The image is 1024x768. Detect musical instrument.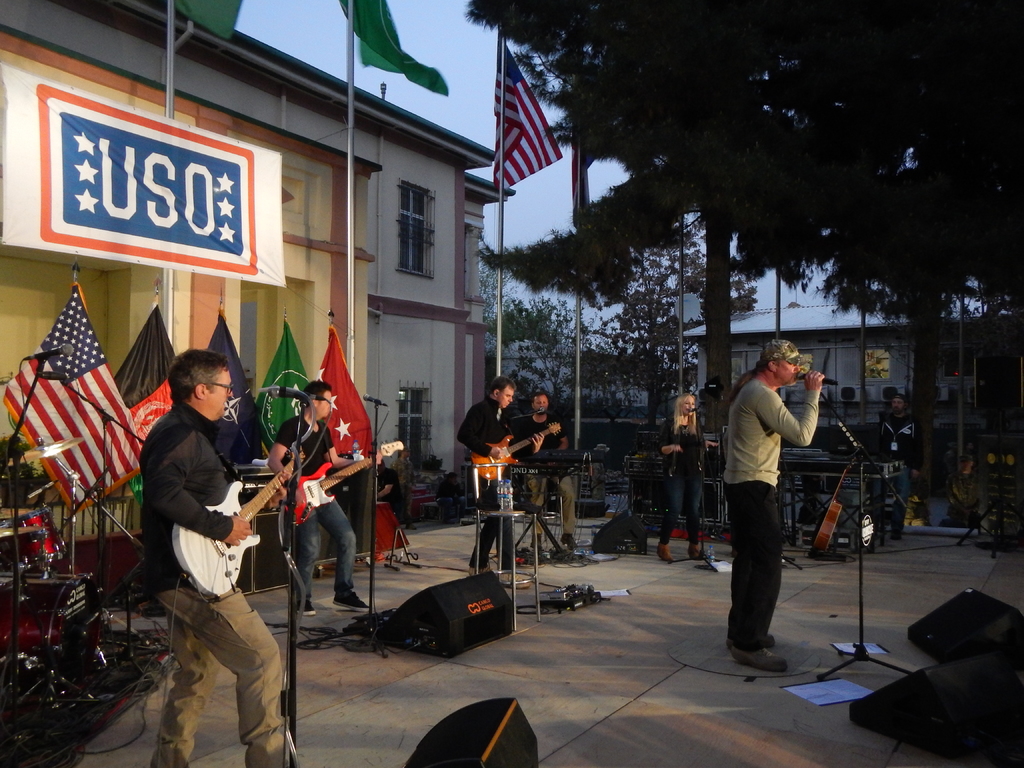
Detection: x1=0, y1=561, x2=109, y2=687.
